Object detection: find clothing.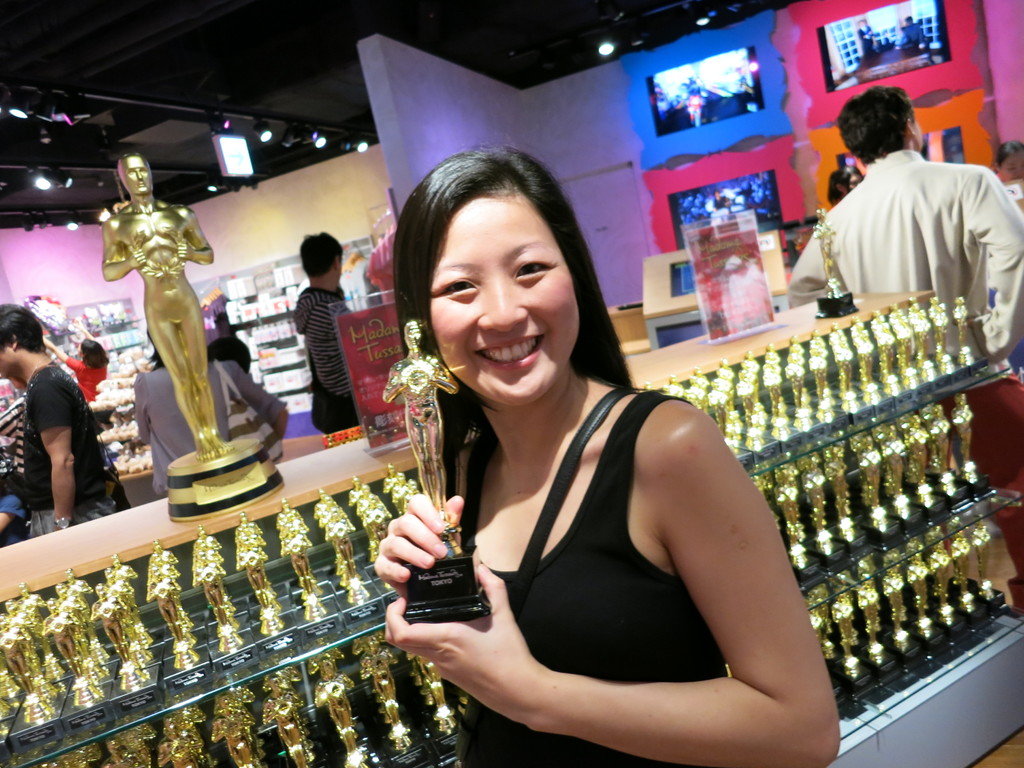
442/388/726/767.
